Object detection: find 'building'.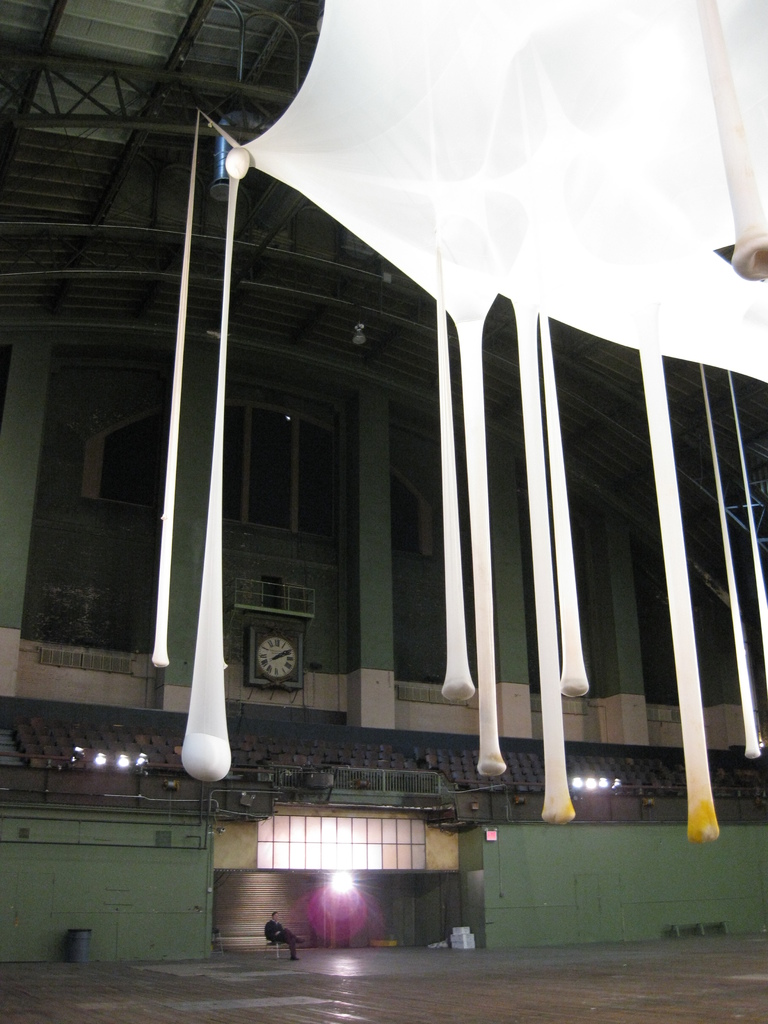
box(0, 0, 767, 962).
